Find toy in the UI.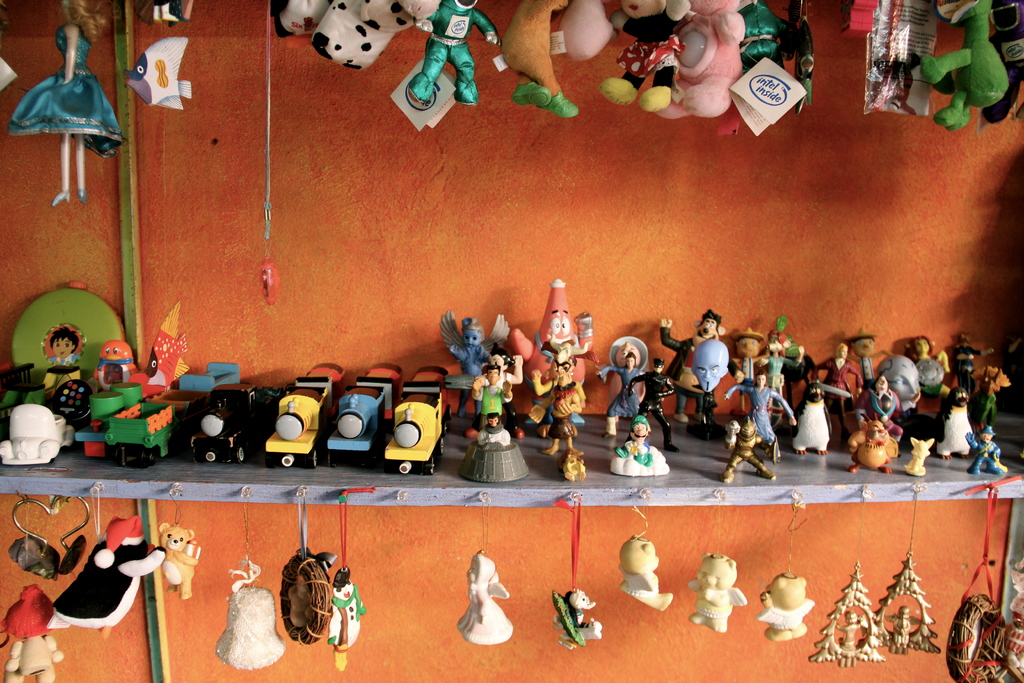
UI element at bbox(311, 0, 440, 72).
